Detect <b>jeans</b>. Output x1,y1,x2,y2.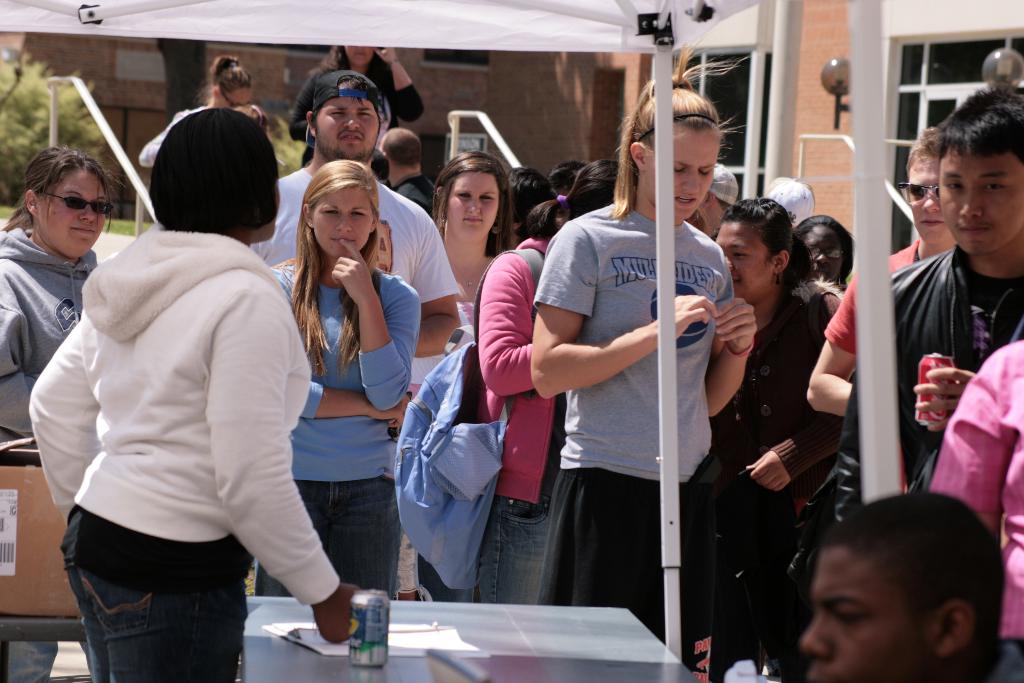
74,544,260,682.
